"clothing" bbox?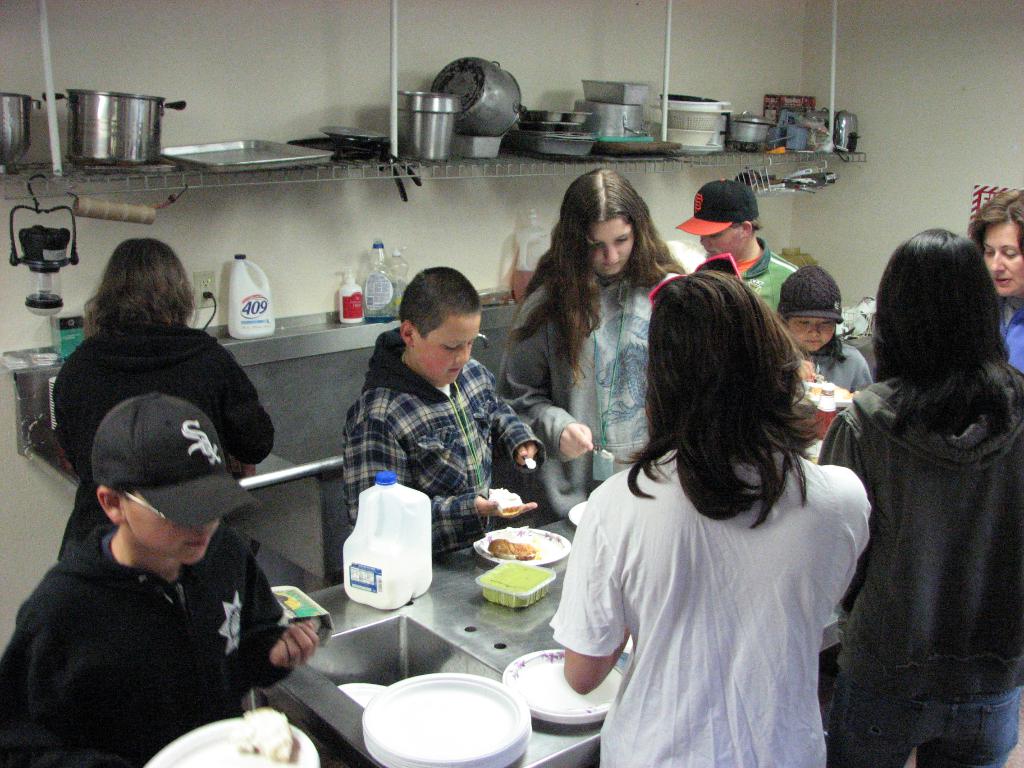
{"x1": 565, "y1": 452, "x2": 844, "y2": 767}
